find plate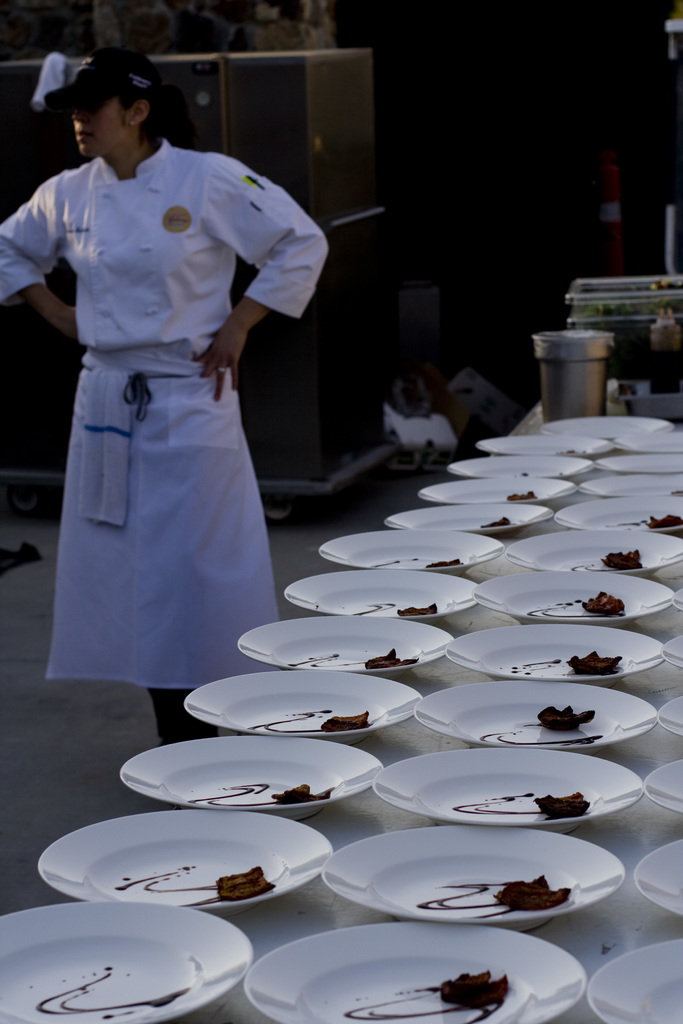
bbox=[659, 634, 682, 676]
